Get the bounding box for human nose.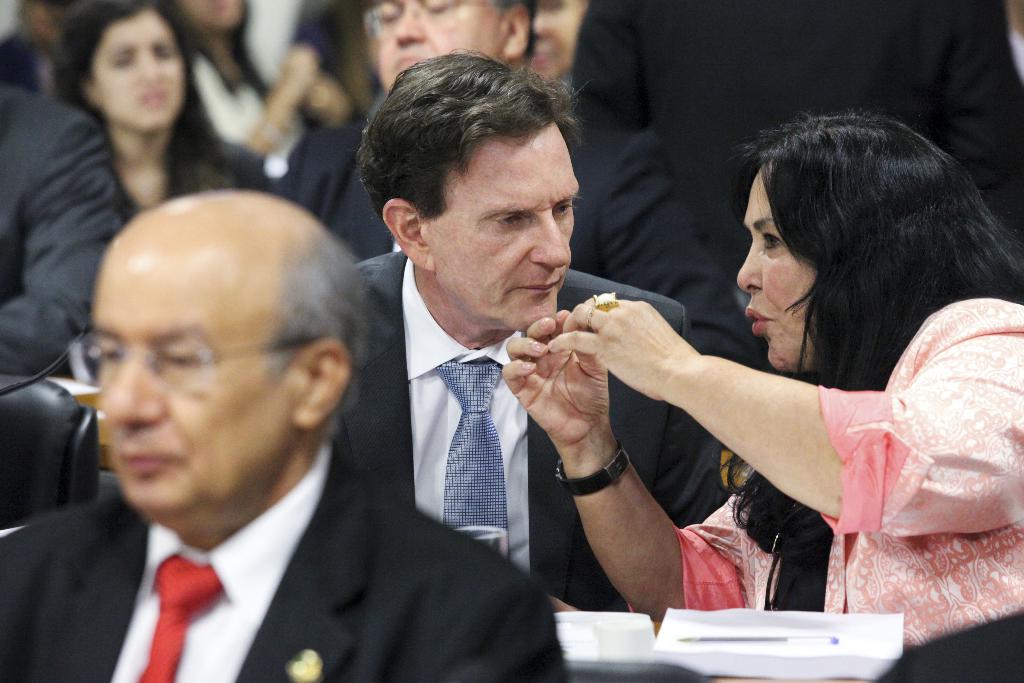
[left=394, top=0, right=426, bottom=43].
